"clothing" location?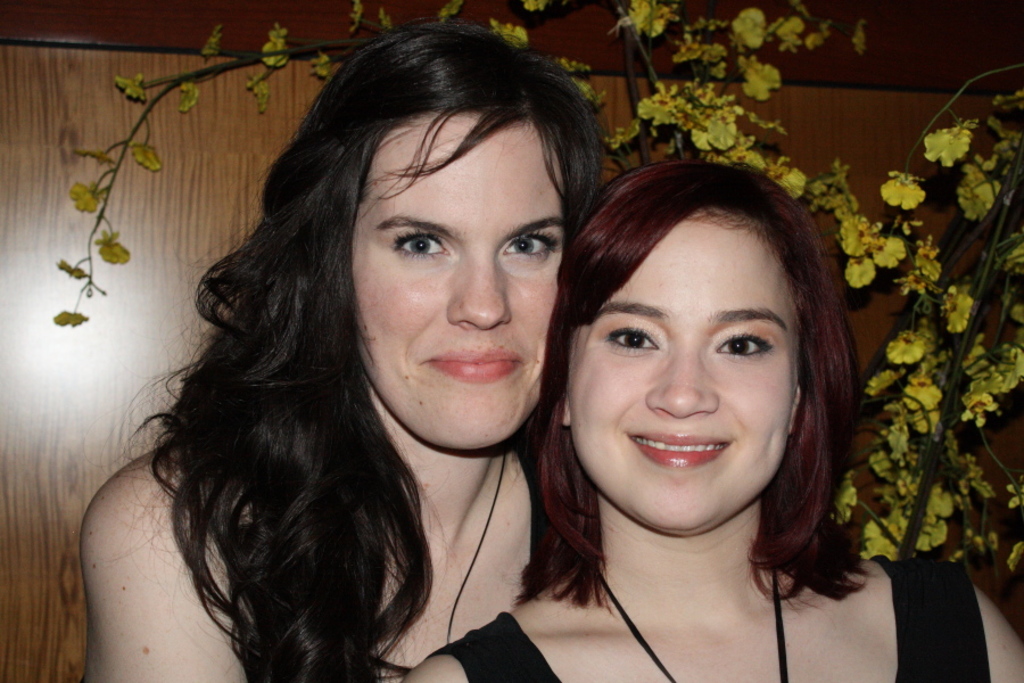
{"x1": 427, "y1": 610, "x2": 982, "y2": 682}
